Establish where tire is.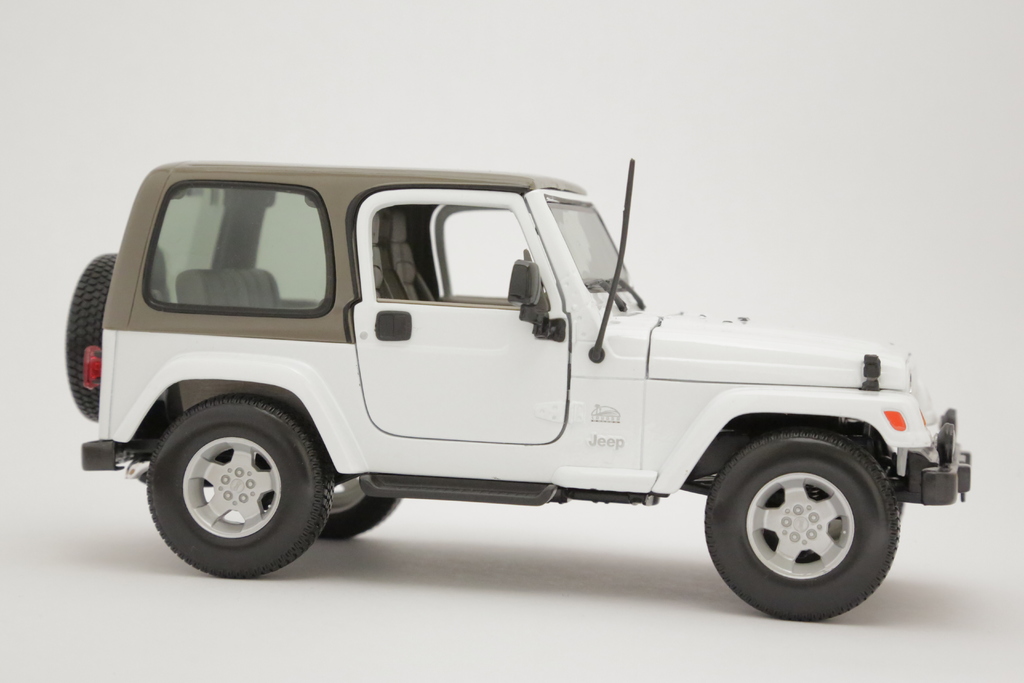
Established at 147,390,332,579.
